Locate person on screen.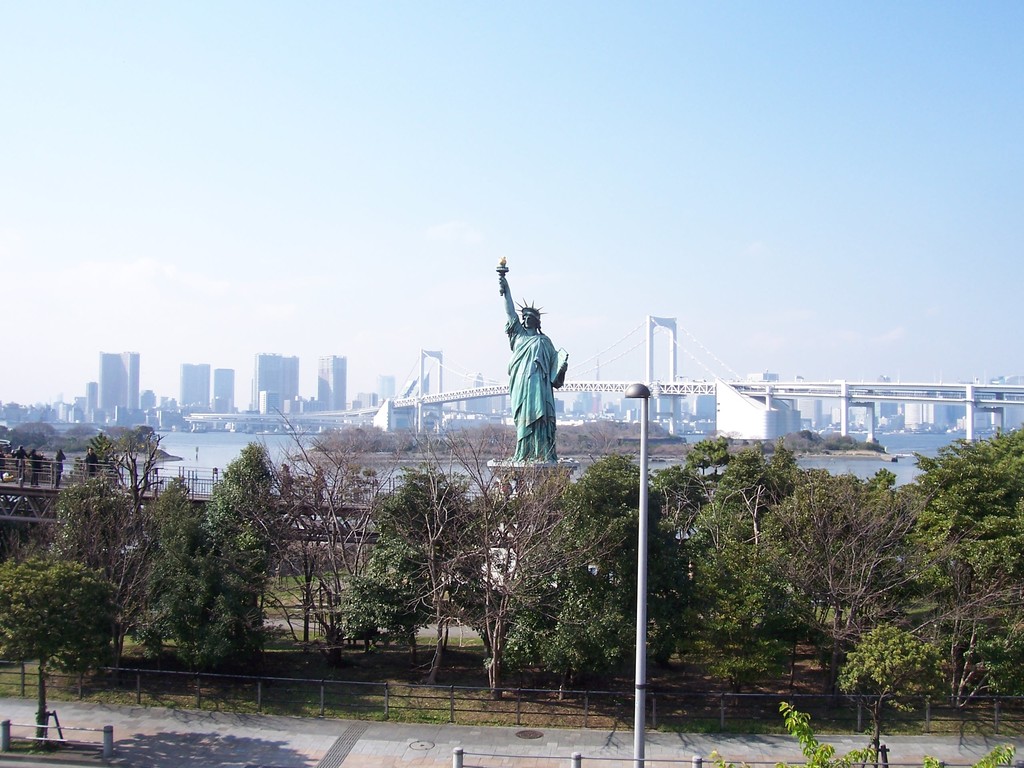
On screen at bbox=[32, 449, 45, 486].
